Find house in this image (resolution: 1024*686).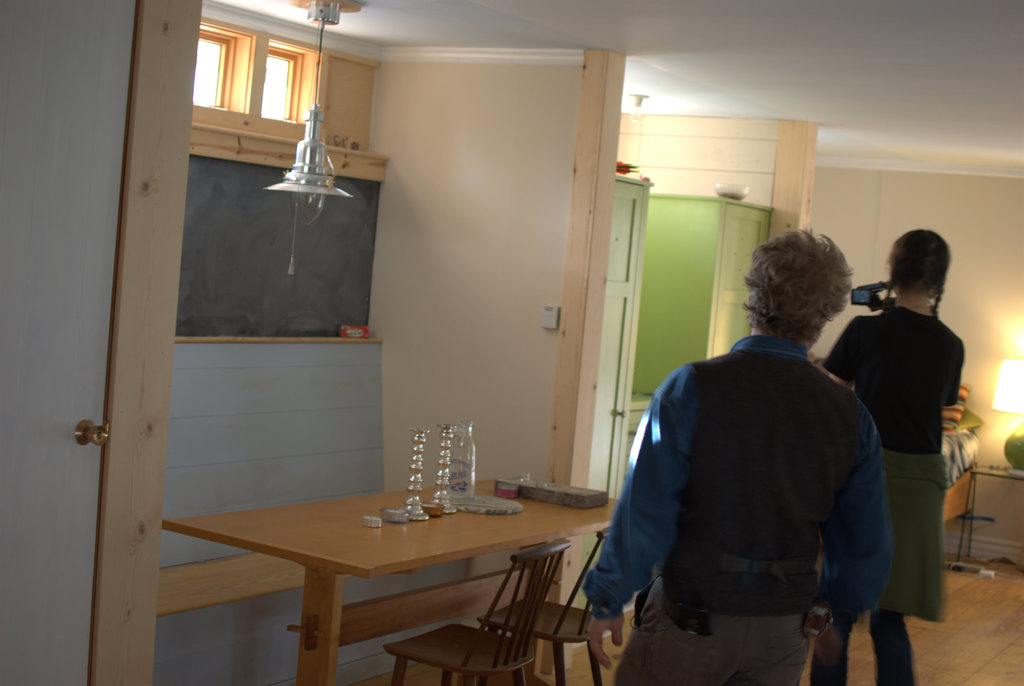
(x1=40, y1=106, x2=980, y2=650).
